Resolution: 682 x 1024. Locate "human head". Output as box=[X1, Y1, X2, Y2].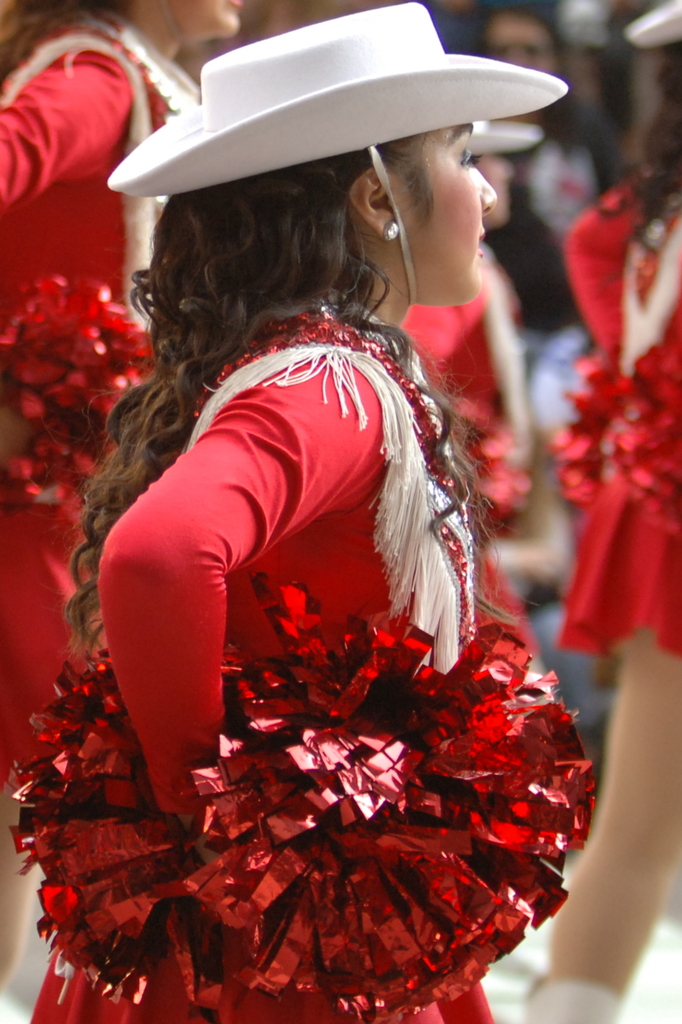
box=[468, 118, 512, 225].
